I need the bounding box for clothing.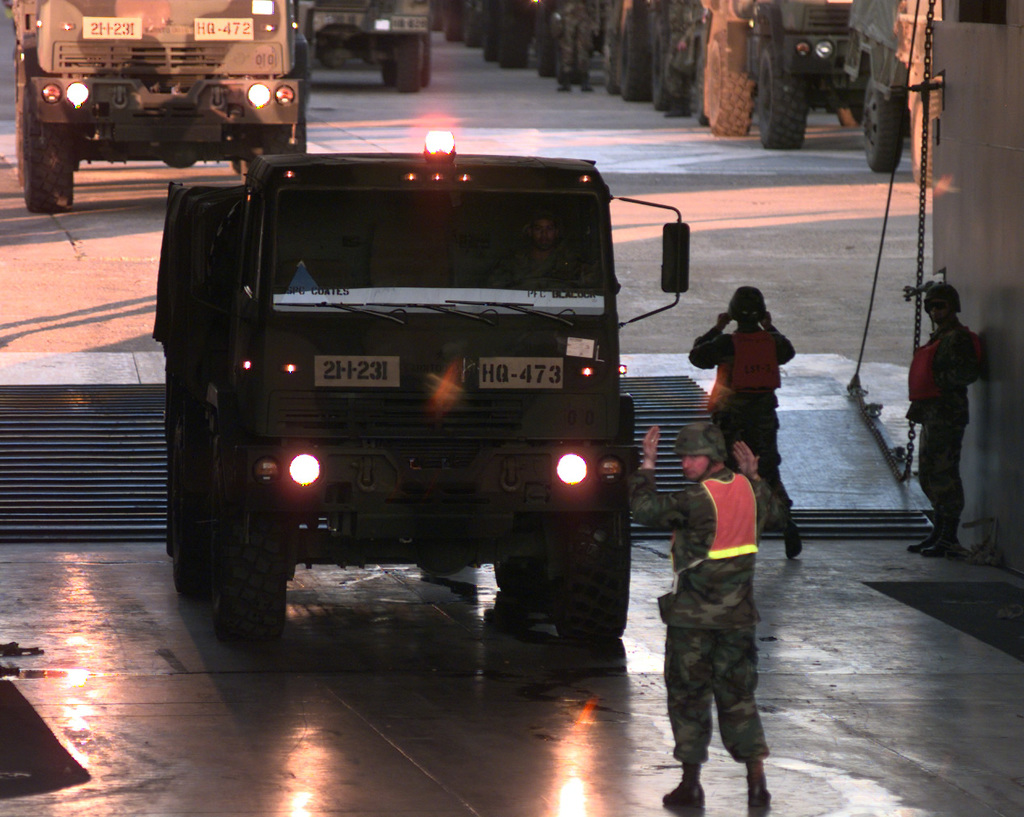
Here it is: 908 321 984 527.
